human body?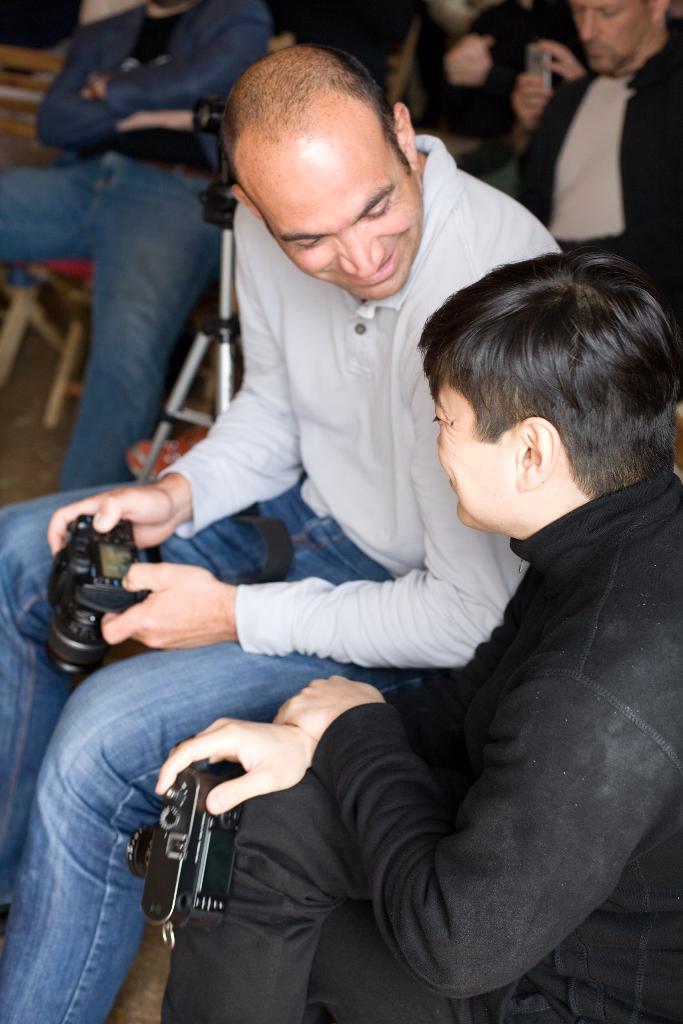
Rect(0, 152, 575, 1023)
